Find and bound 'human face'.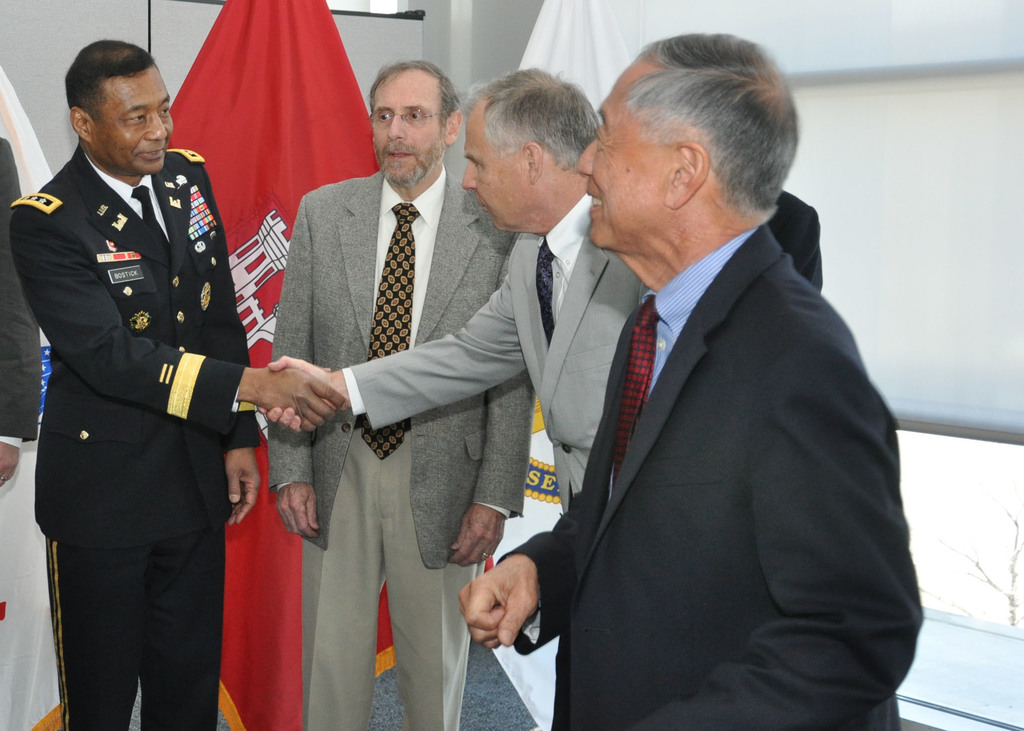
Bound: rect(369, 66, 439, 179).
